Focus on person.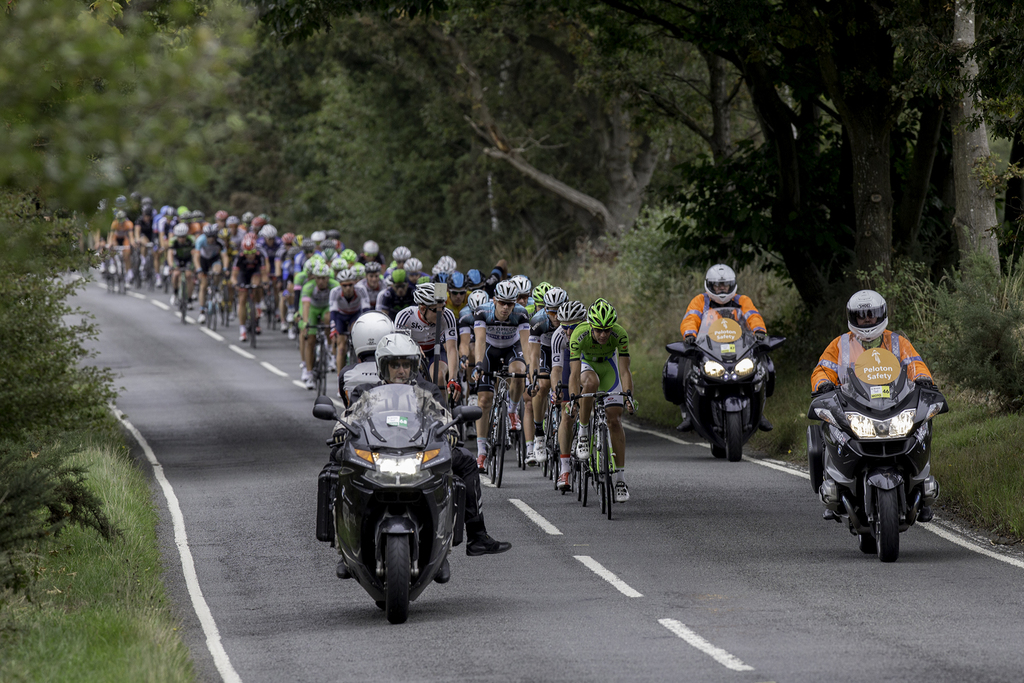
Focused at x1=394 y1=280 x2=458 y2=400.
